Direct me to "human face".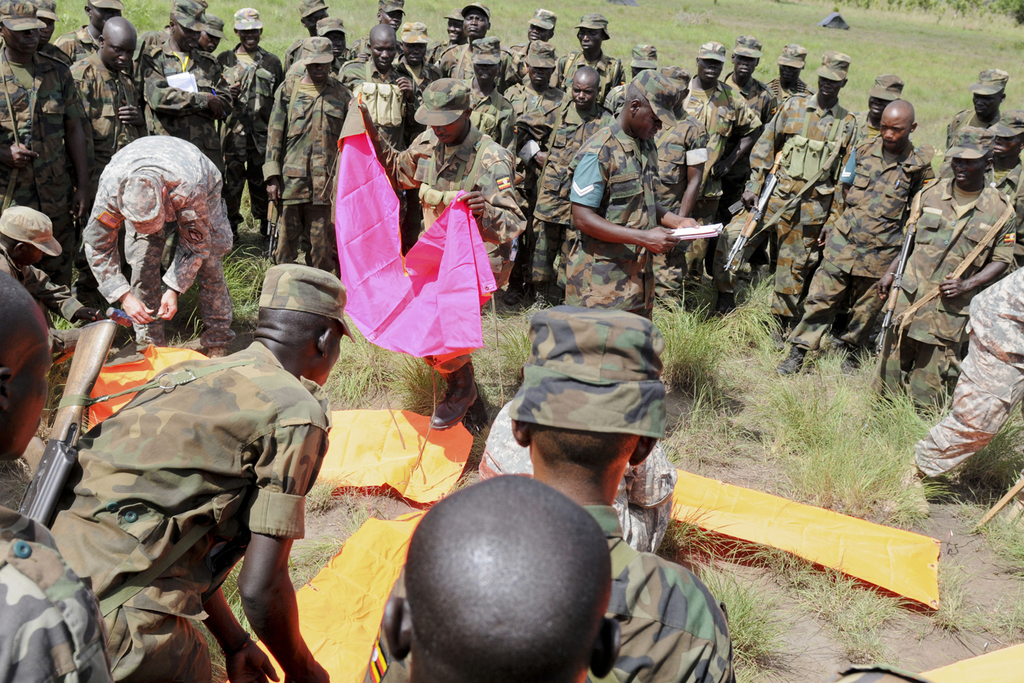
Direction: box=[875, 110, 909, 156].
